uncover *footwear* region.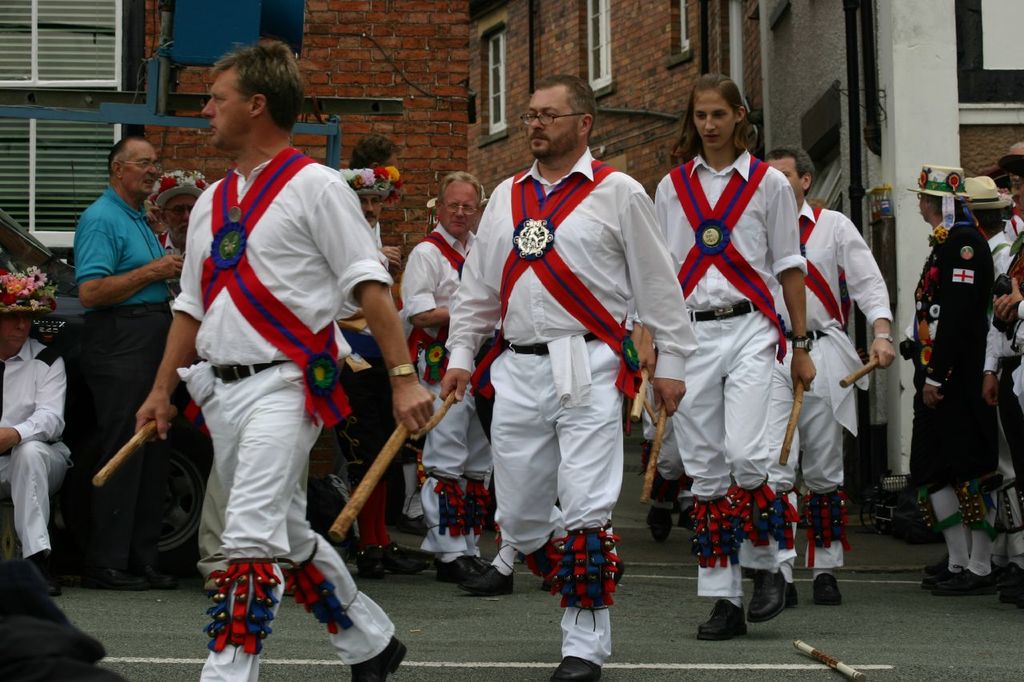
Uncovered: locate(698, 602, 742, 639).
